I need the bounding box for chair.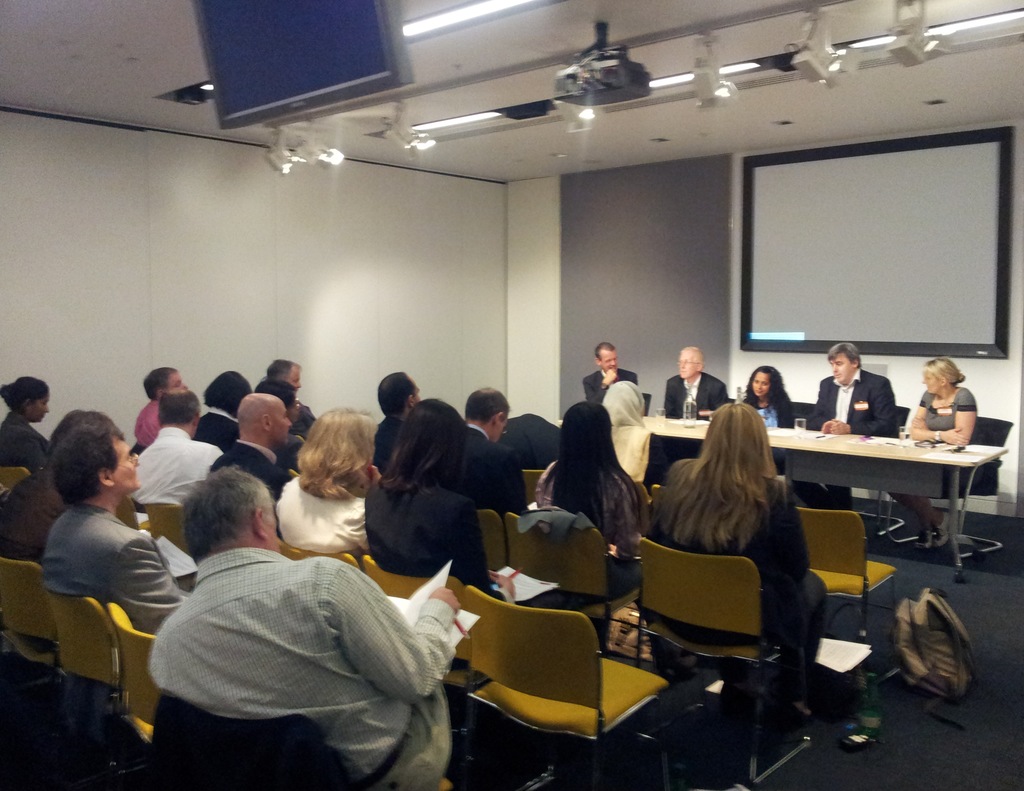
Here it is: l=515, t=462, r=552, b=509.
